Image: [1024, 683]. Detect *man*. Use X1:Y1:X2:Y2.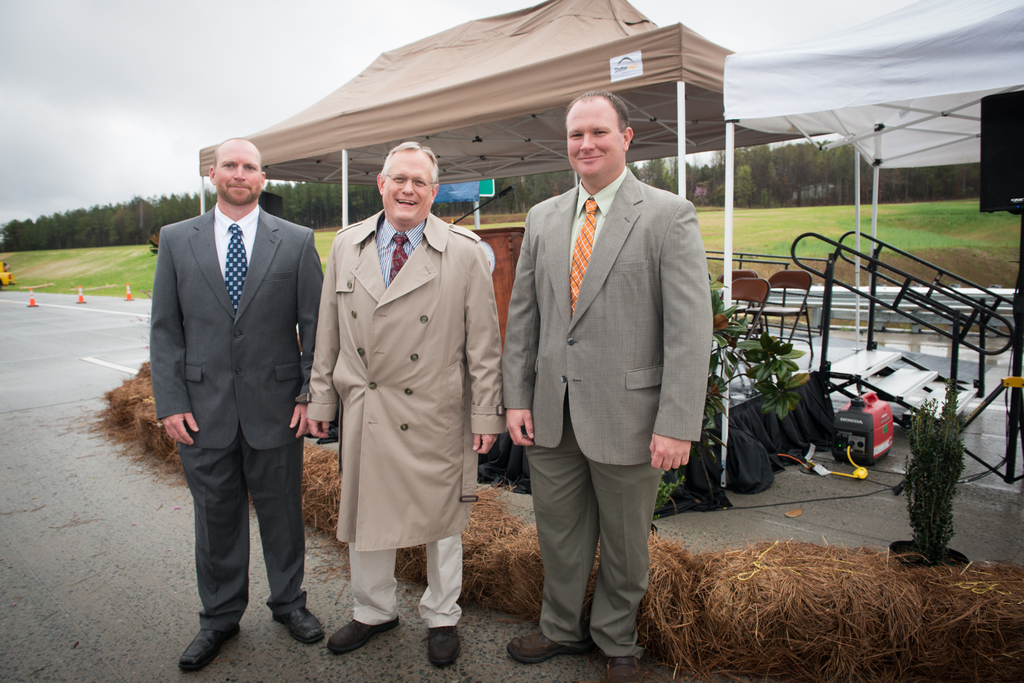
152:139:324:671.
